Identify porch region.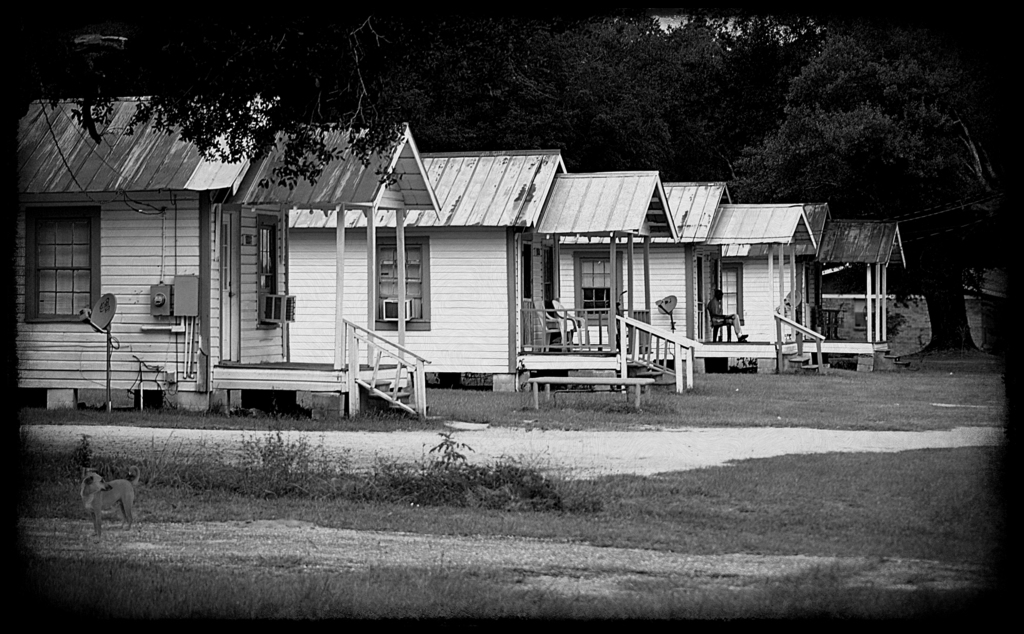
Region: [710,306,810,376].
